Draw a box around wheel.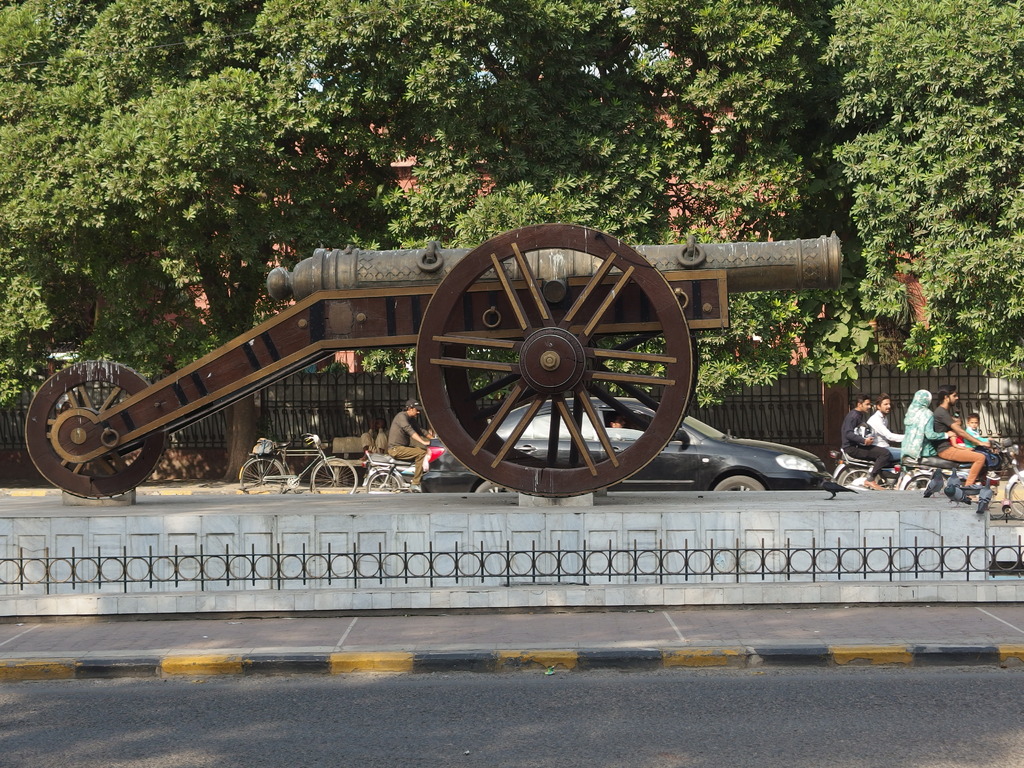
left=899, top=474, right=930, bottom=492.
